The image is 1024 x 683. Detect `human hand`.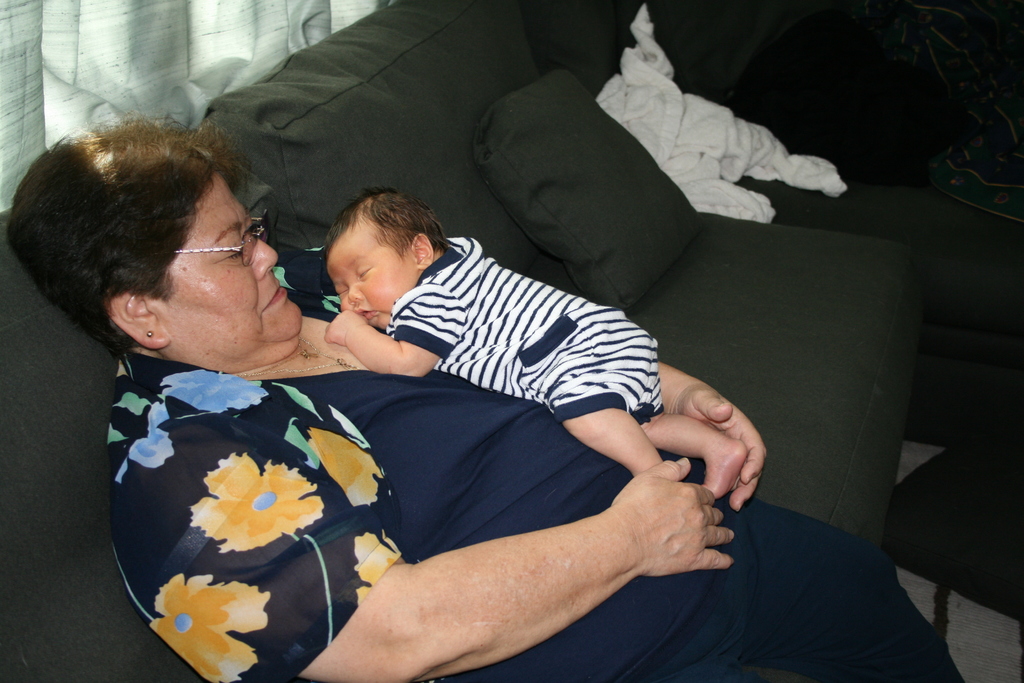
Detection: detection(610, 454, 740, 579).
